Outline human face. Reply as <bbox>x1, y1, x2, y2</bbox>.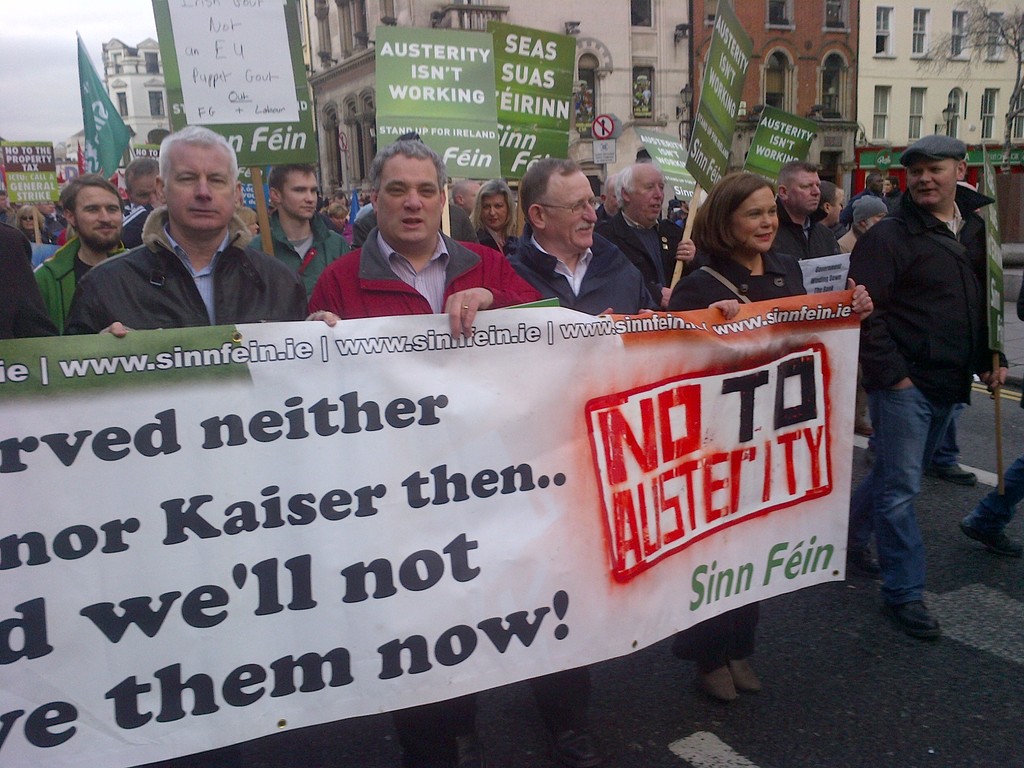
<bbox>163, 146, 233, 229</bbox>.
